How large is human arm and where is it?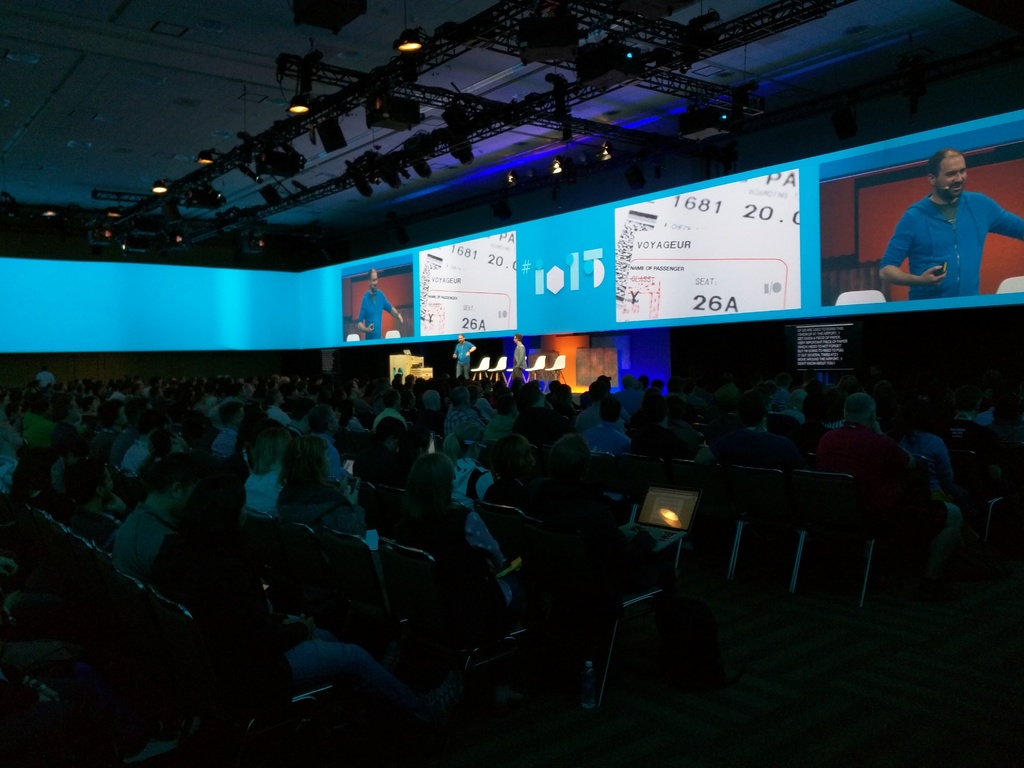
Bounding box: l=349, t=291, r=374, b=335.
